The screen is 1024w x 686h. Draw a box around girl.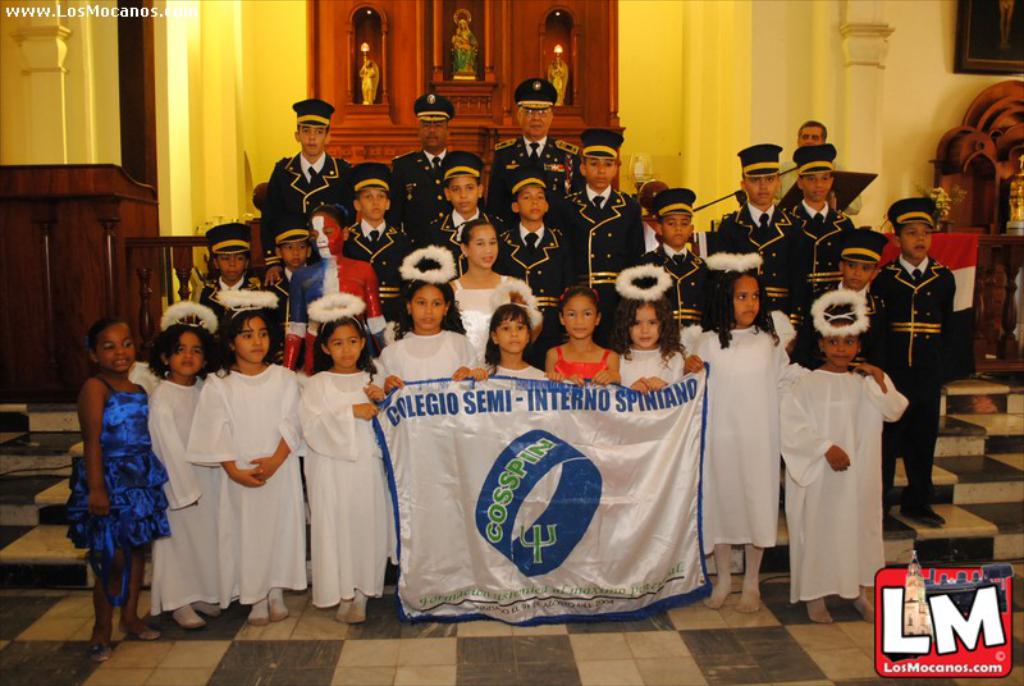
64 315 170 657.
